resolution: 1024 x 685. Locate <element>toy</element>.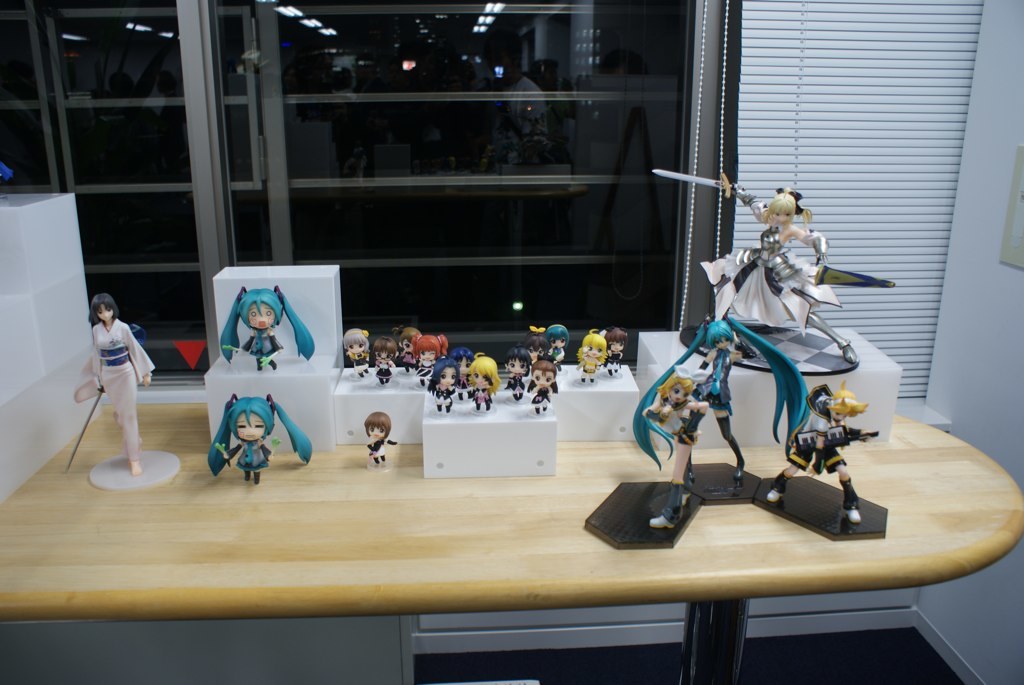
[699, 180, 896, 367].
